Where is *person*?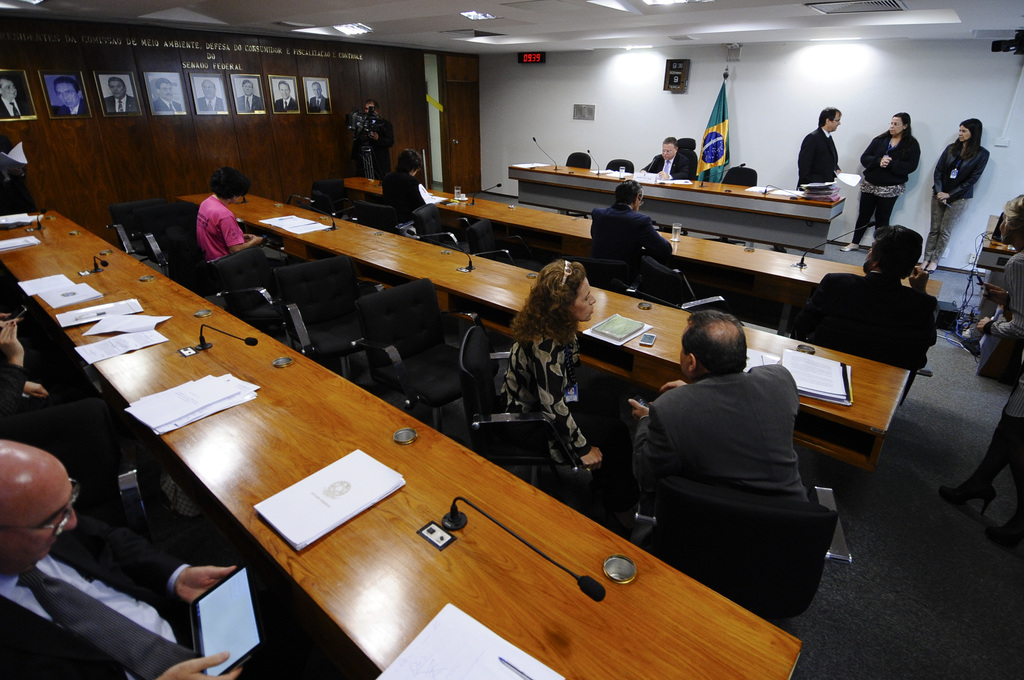
[948, 384, 1023, 549].
